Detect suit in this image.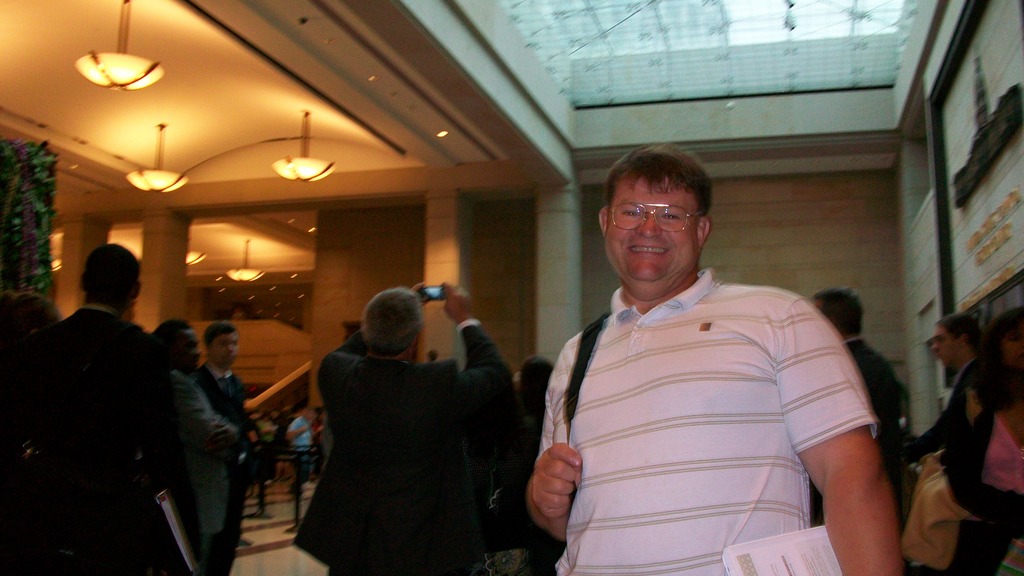
Detection: (17,301,179,575).
